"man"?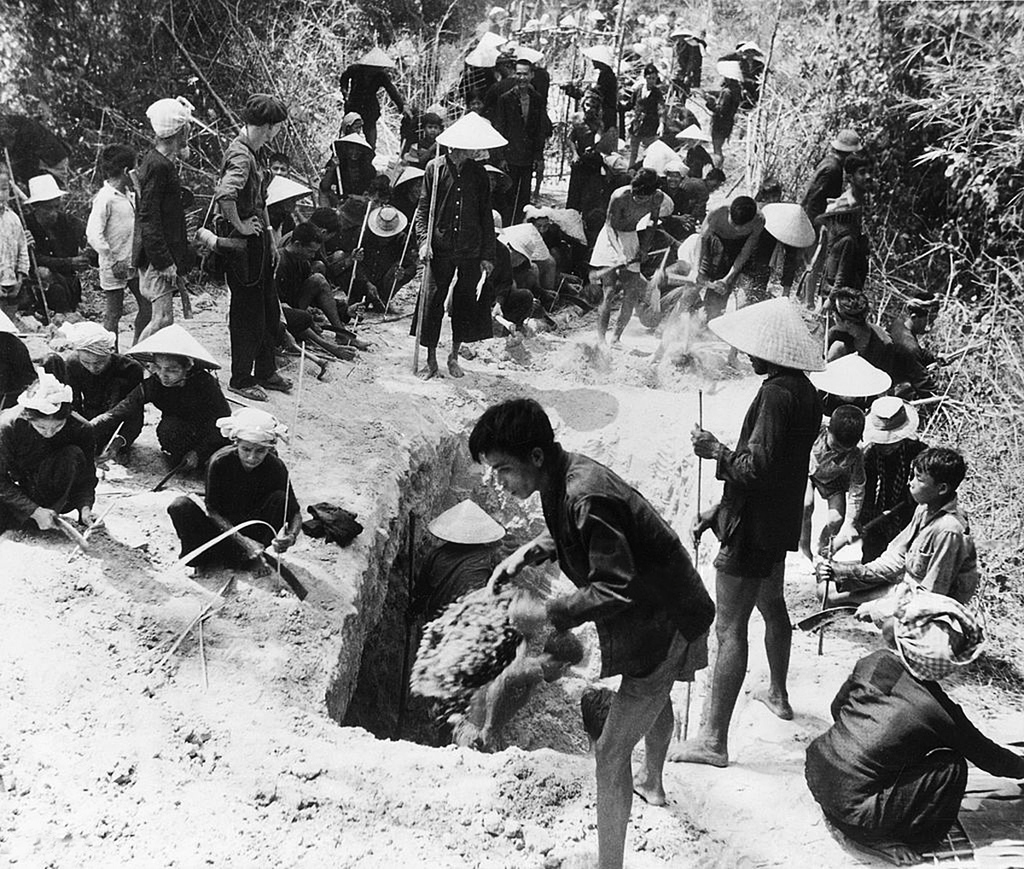
(left=486, top=50, right=549, bottom=241)
